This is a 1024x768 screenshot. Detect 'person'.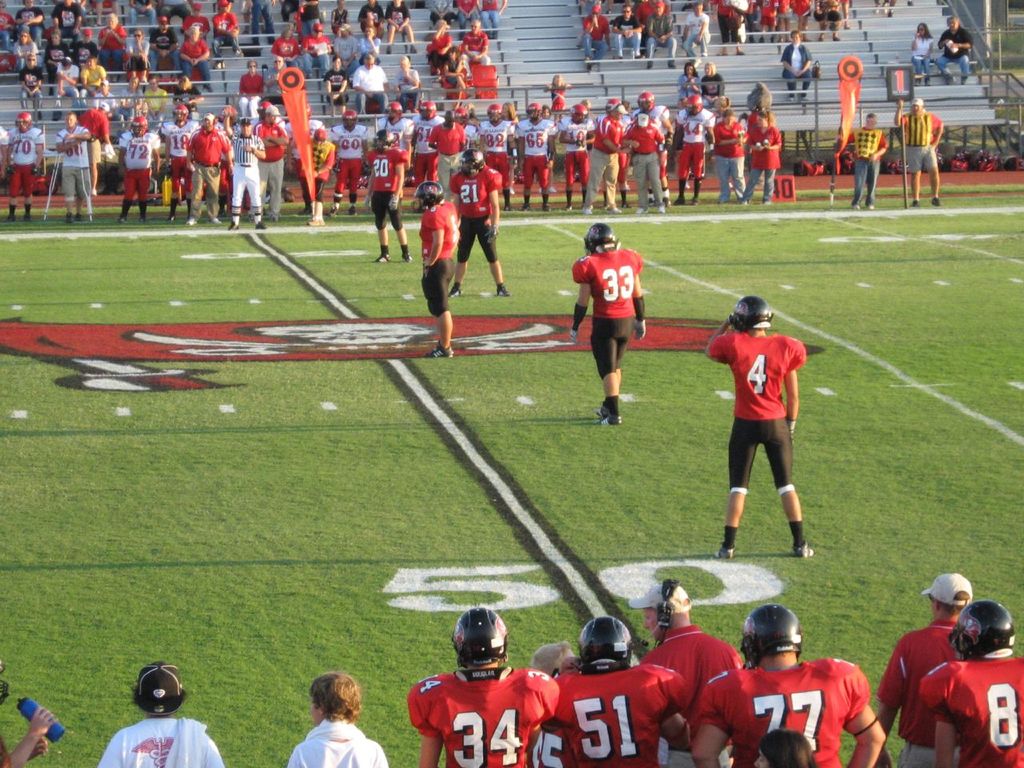
left=671, top=95, right=715, bottom=206.
